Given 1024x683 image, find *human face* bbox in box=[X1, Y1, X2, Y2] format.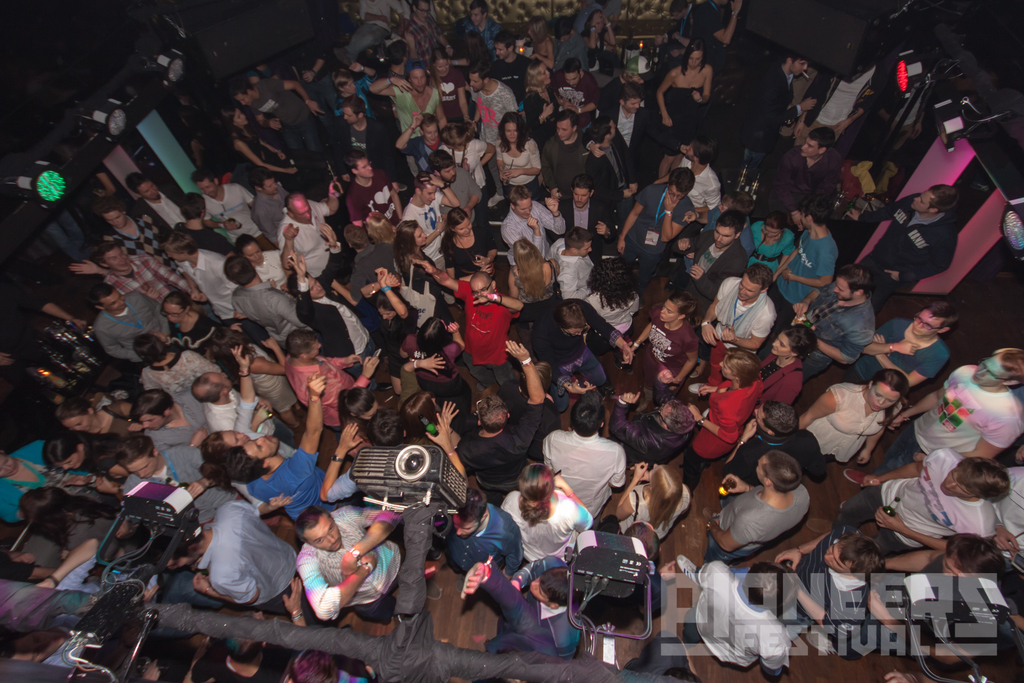
box=[975, 354, 1008, 385].
